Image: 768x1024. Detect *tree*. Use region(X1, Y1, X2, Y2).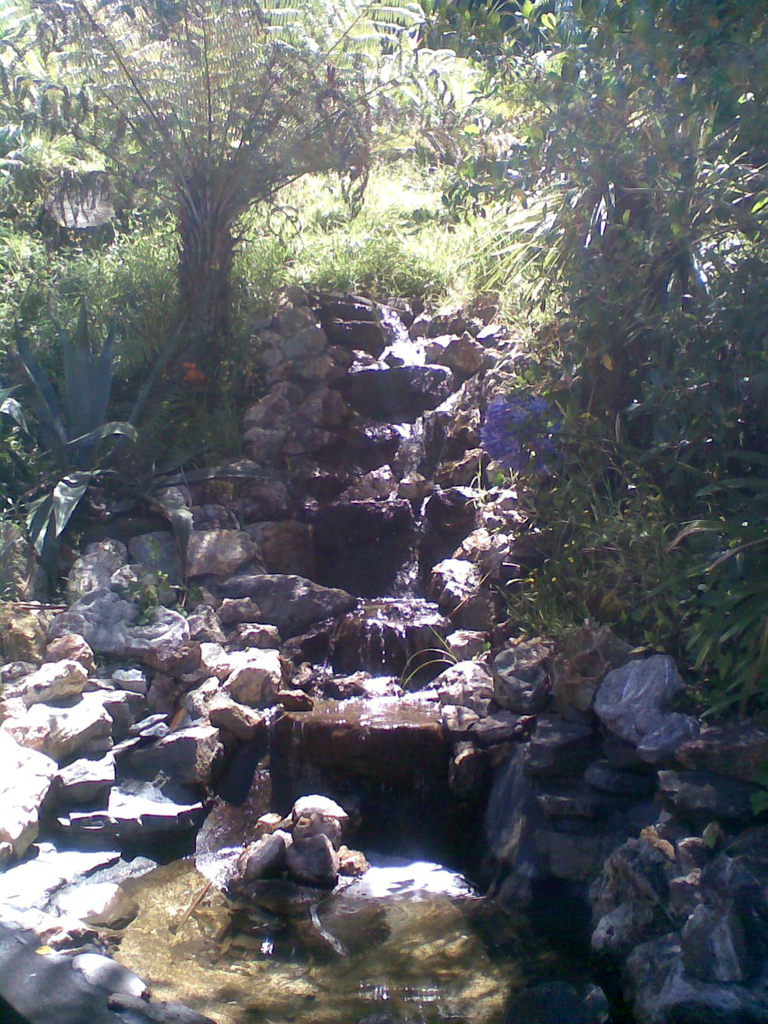
region(394, 0, 767, 721).
